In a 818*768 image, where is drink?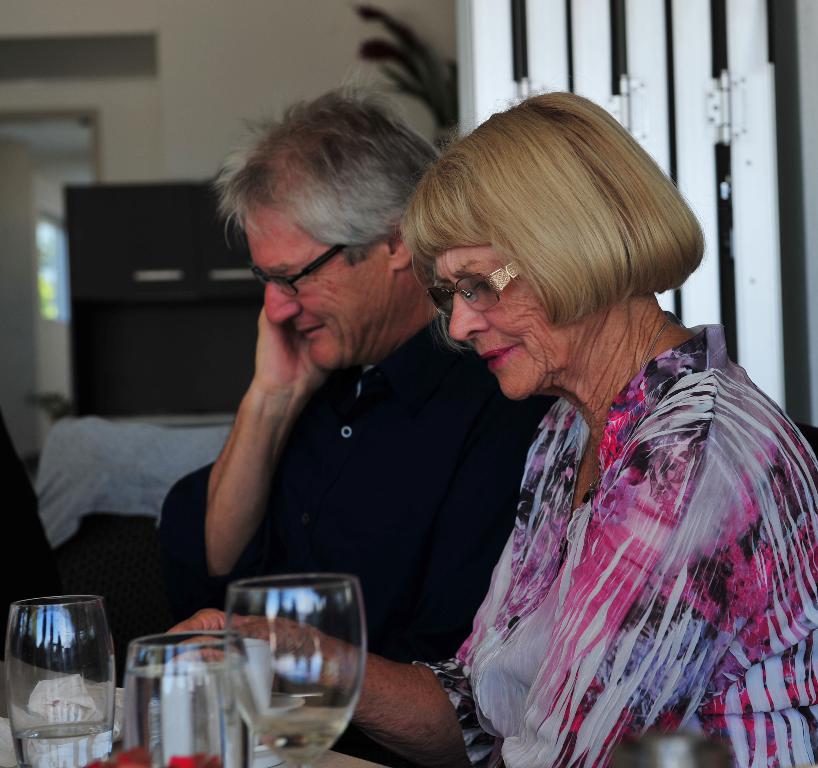
x1=122 y1=669 x2=259 y2=767.
